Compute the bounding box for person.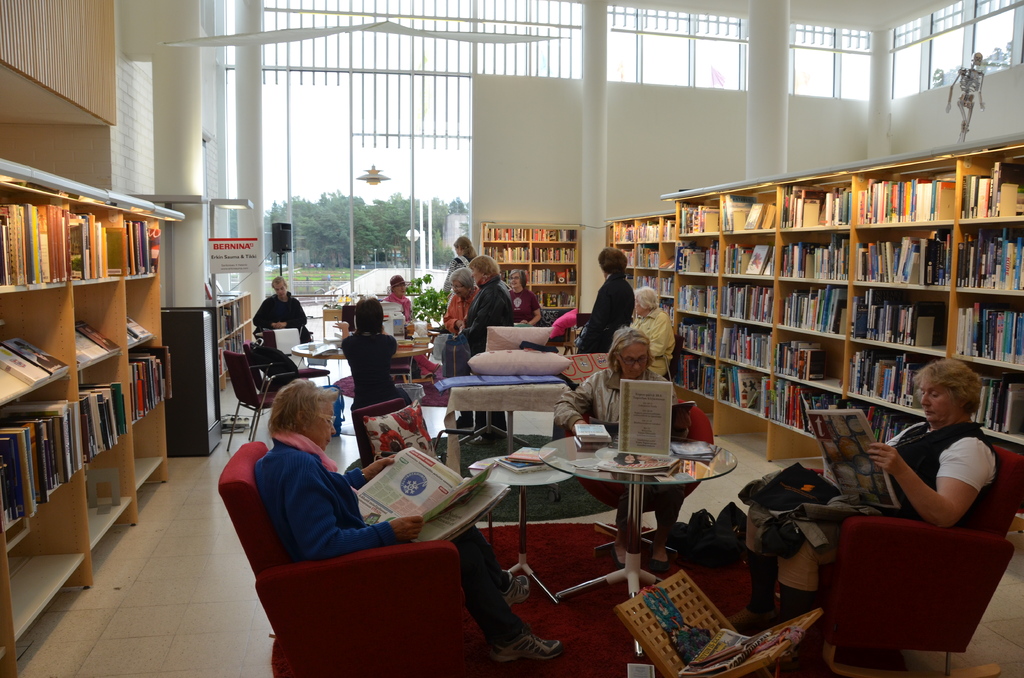
<region>461, 248, 515, 361</region>.
